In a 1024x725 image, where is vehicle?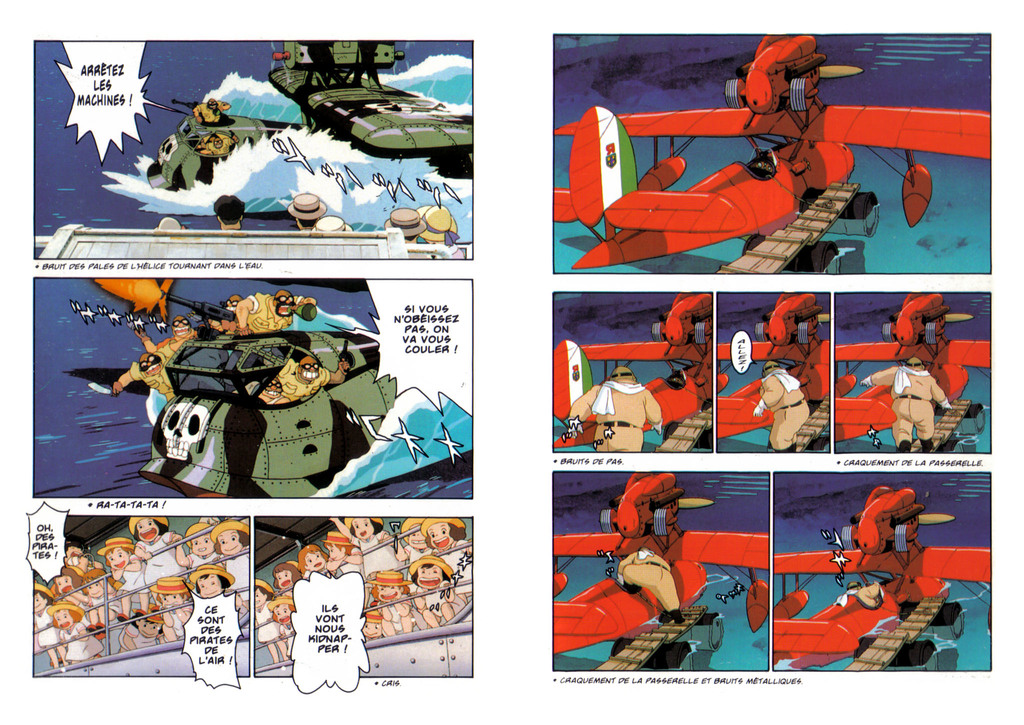
161,37,481,197.
